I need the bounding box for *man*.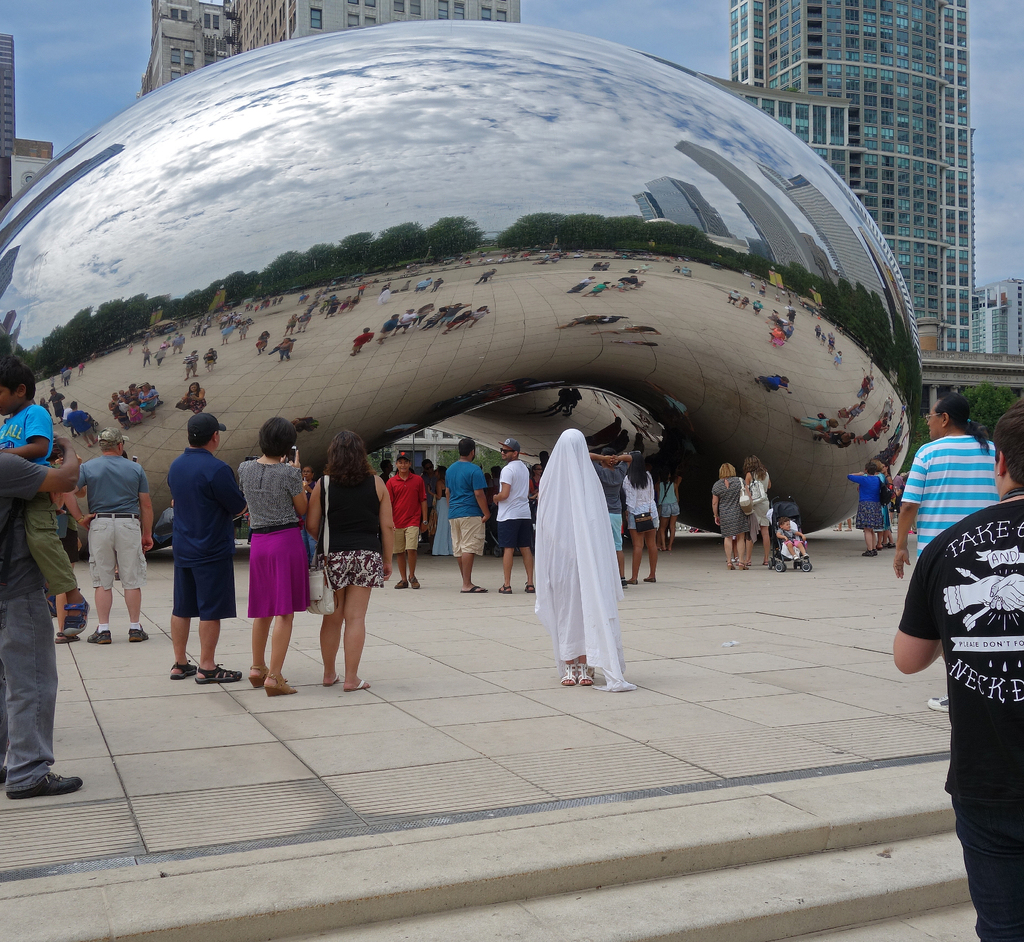
Here it is: <box>487,446,543,577</box>.
